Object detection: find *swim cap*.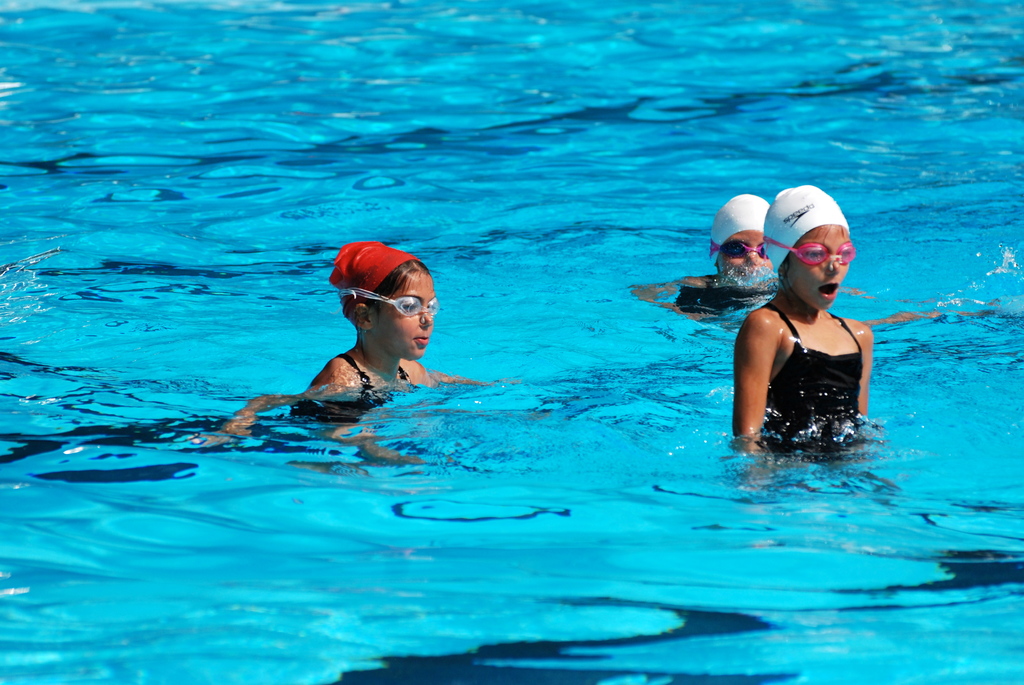
bbox=(761, 185, 850, 276).
